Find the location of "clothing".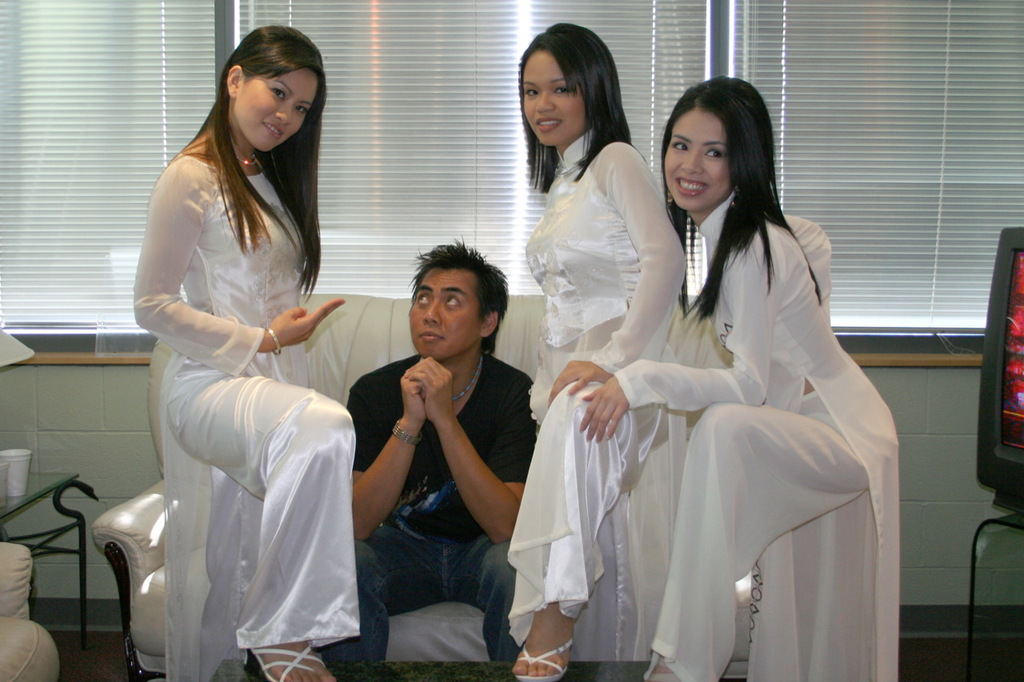
Location: [150, 140, 370, 681].
